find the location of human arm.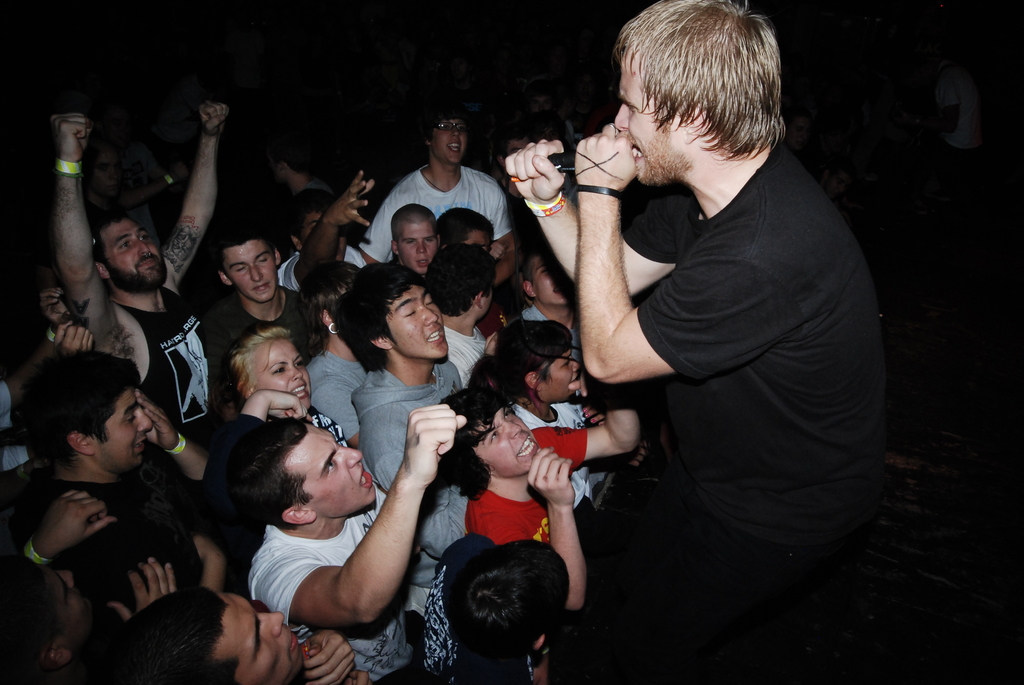
Location: detection(356, 404, 417, 494).
